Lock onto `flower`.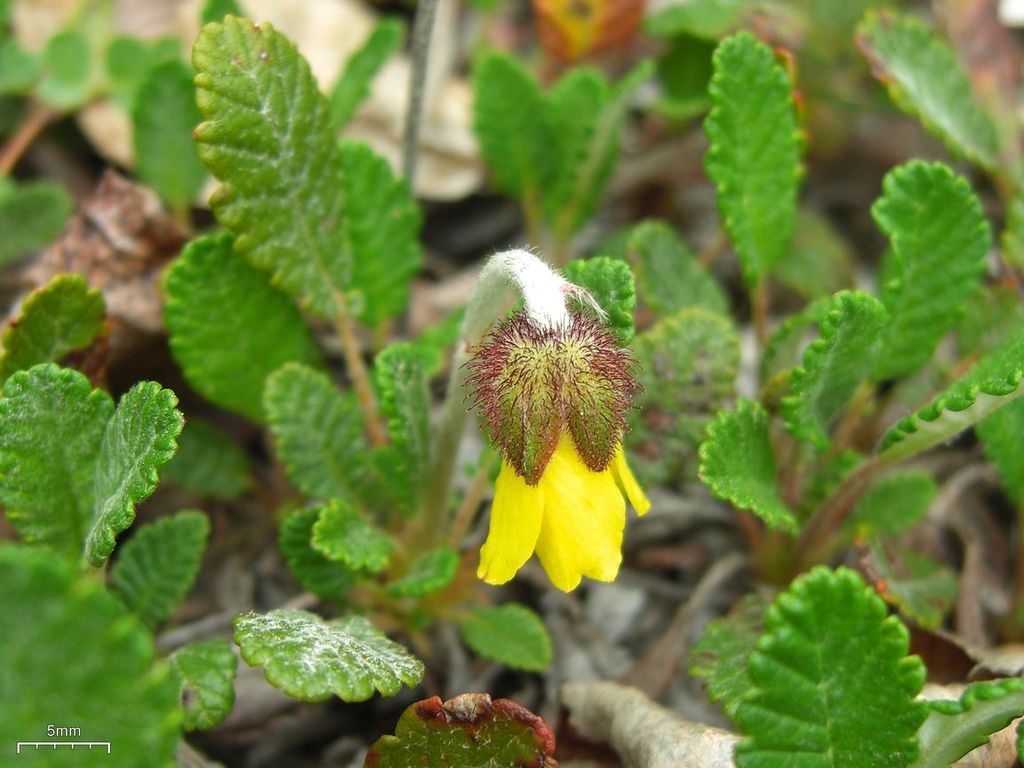
Locked: [left=445, top=229, right=661, bottom=590].
